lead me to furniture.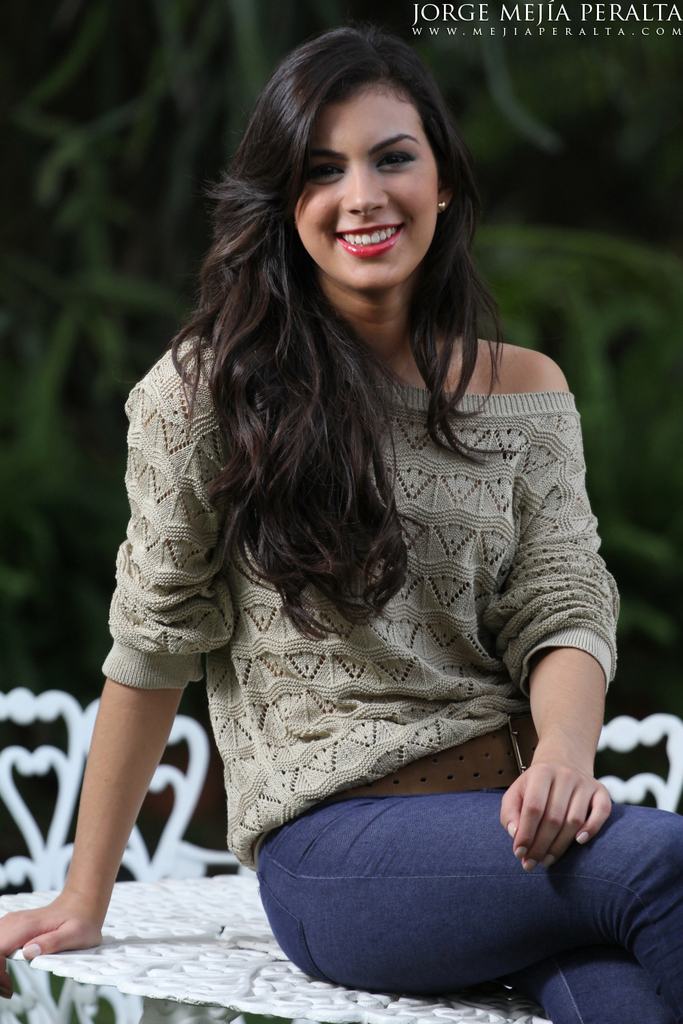
Lead to box=[0, 682, 75, 902].
